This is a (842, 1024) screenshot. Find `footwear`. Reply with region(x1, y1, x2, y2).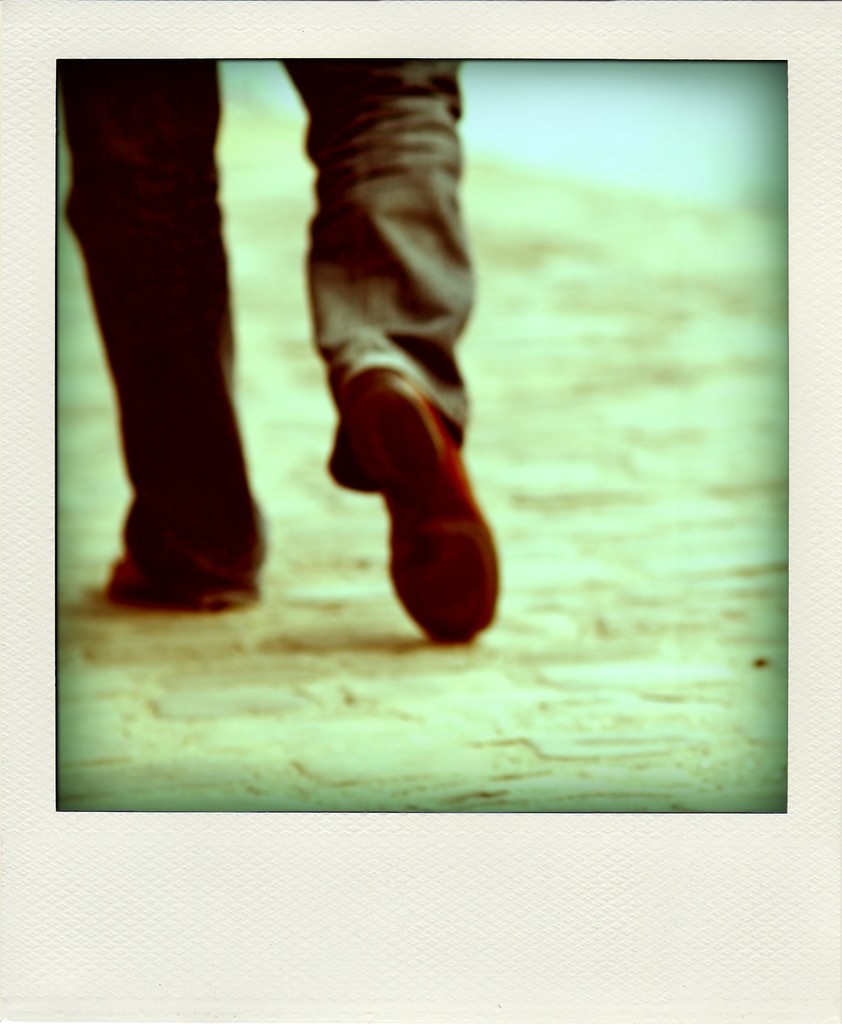
region(337, 366, 501, 650).
